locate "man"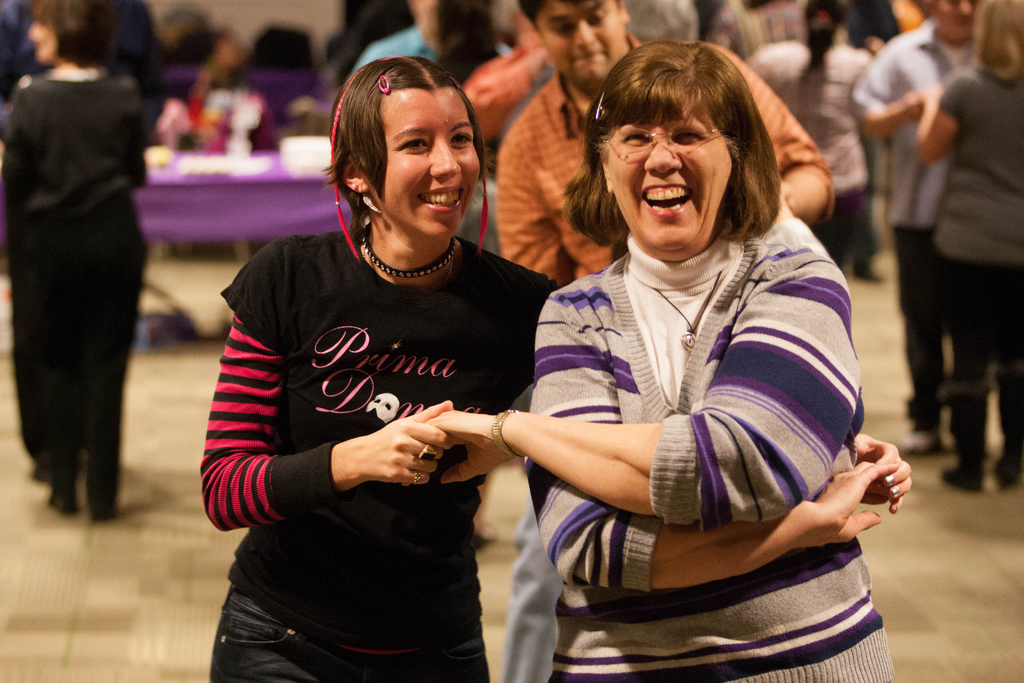
(left=850, top=0, right=991, bottom=475)
